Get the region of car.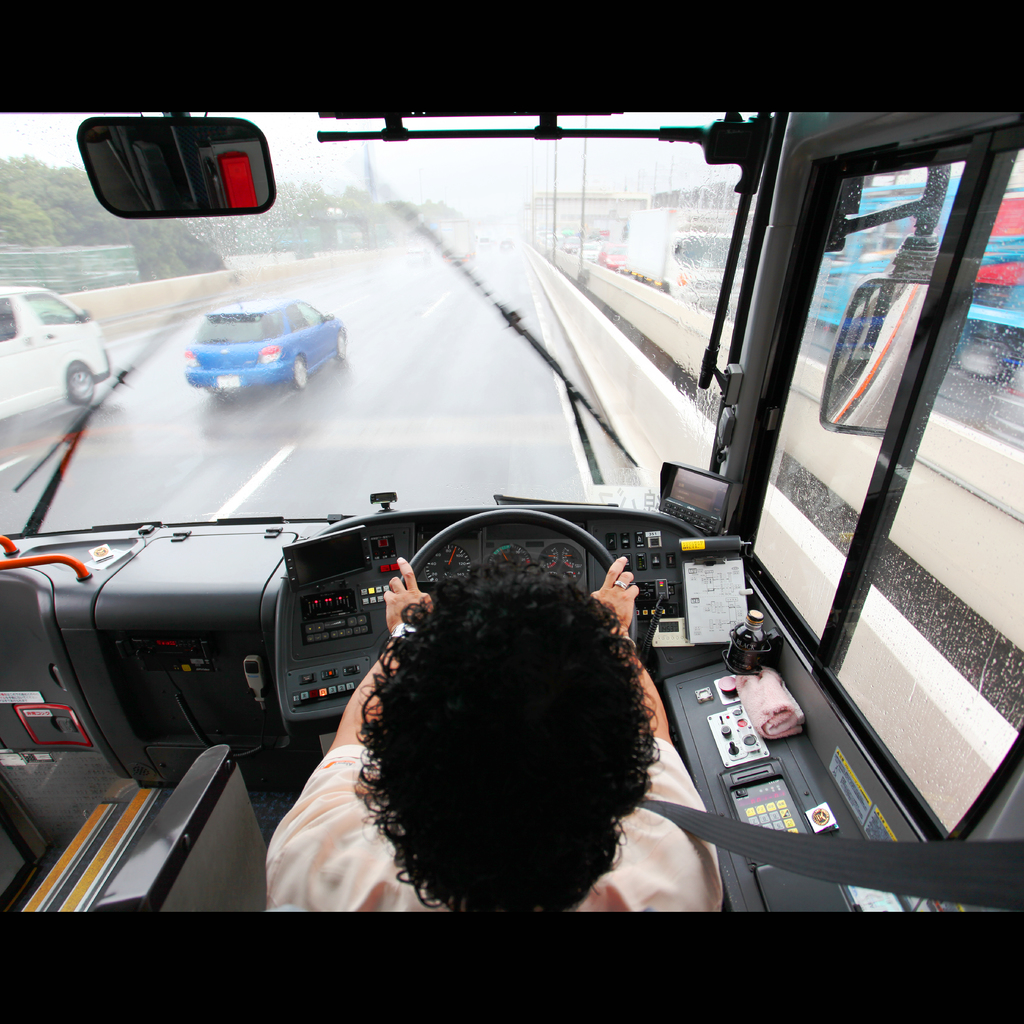
<region>0, 293, 104, 447</region>.
